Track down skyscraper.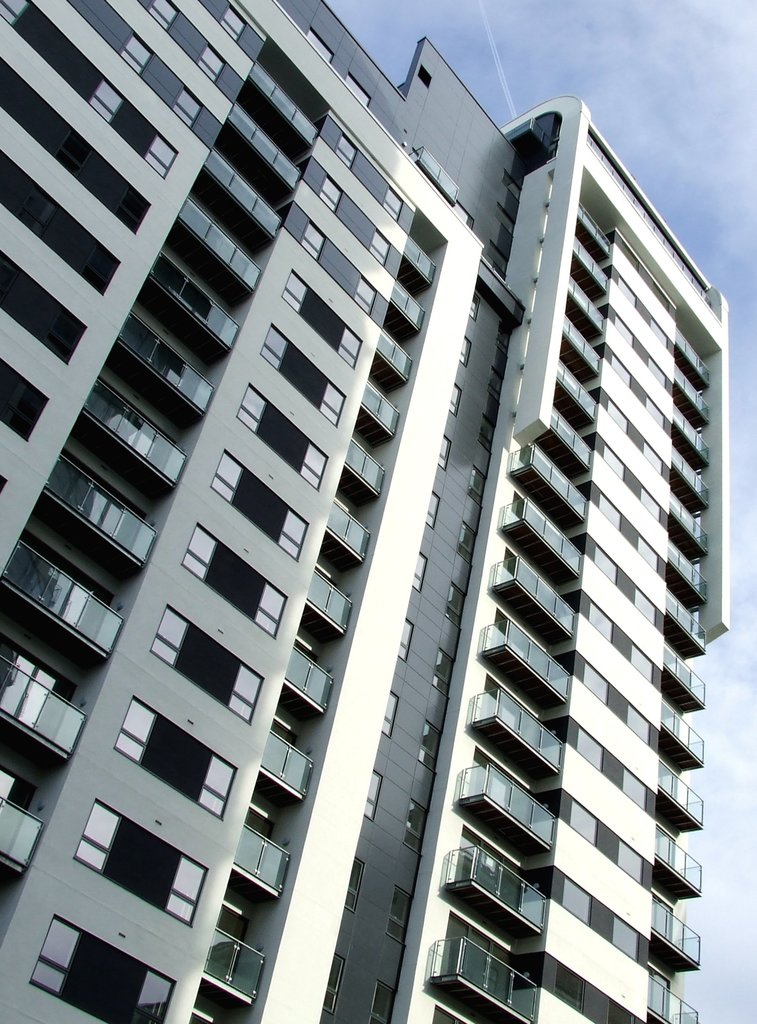
Tracked to (x1=0, y1=3, x2=727, y2=1023).
